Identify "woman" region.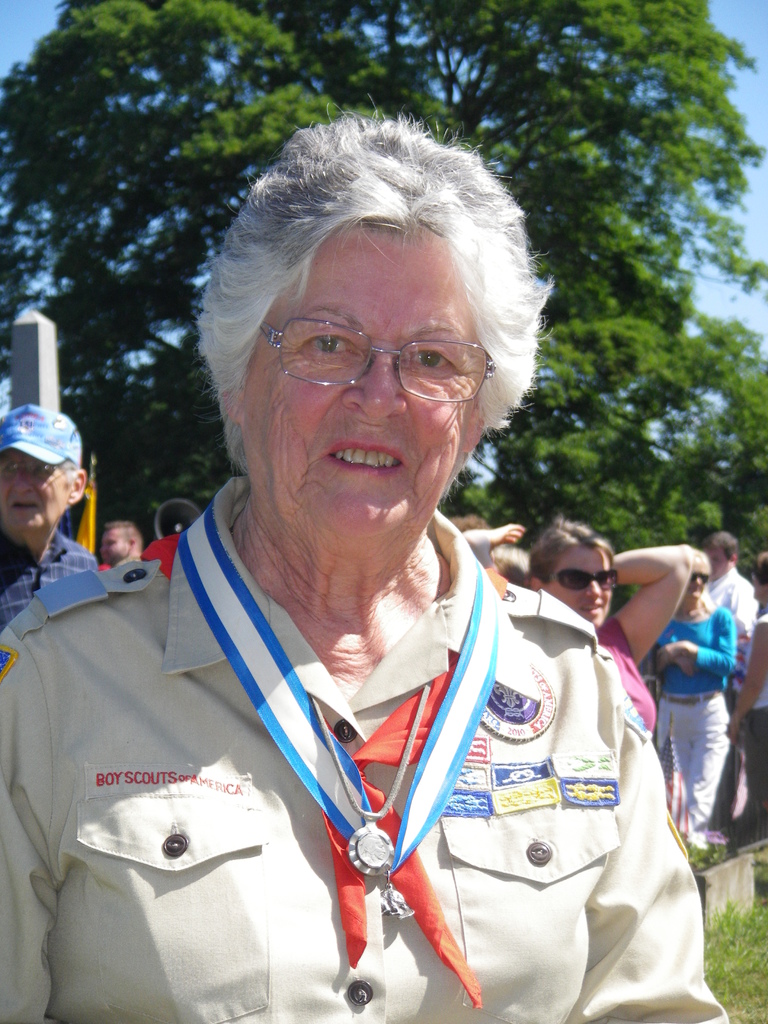
Region: x1=632, y1=555, x2=746, y2=868.
